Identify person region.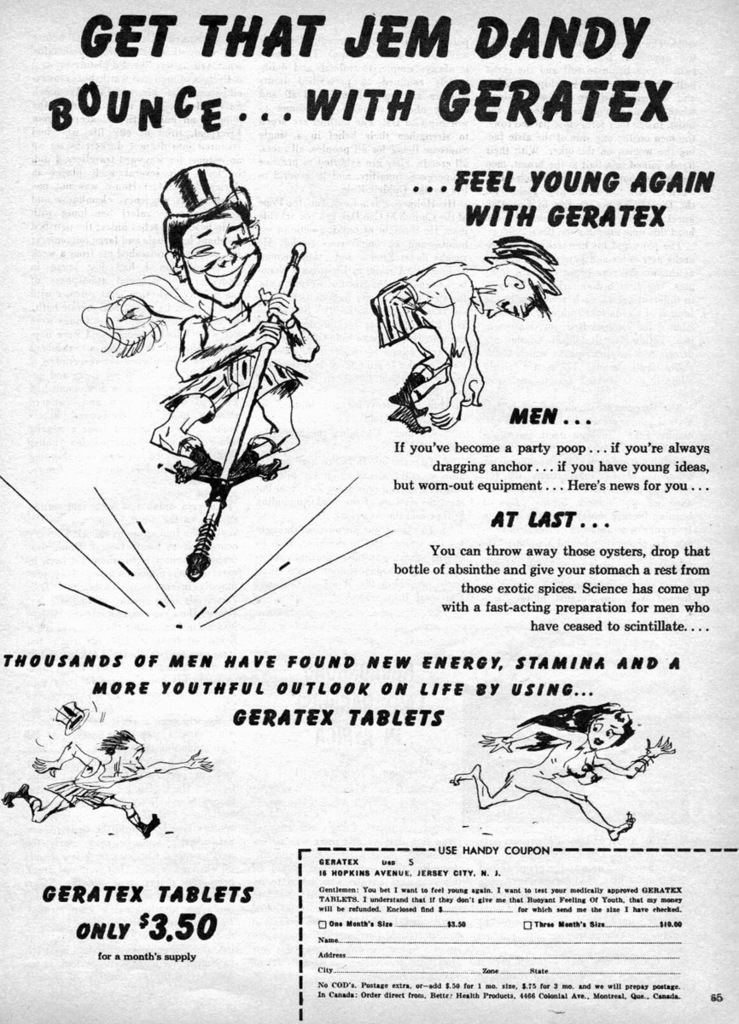
Region: region(0, 727, 213, 844).
